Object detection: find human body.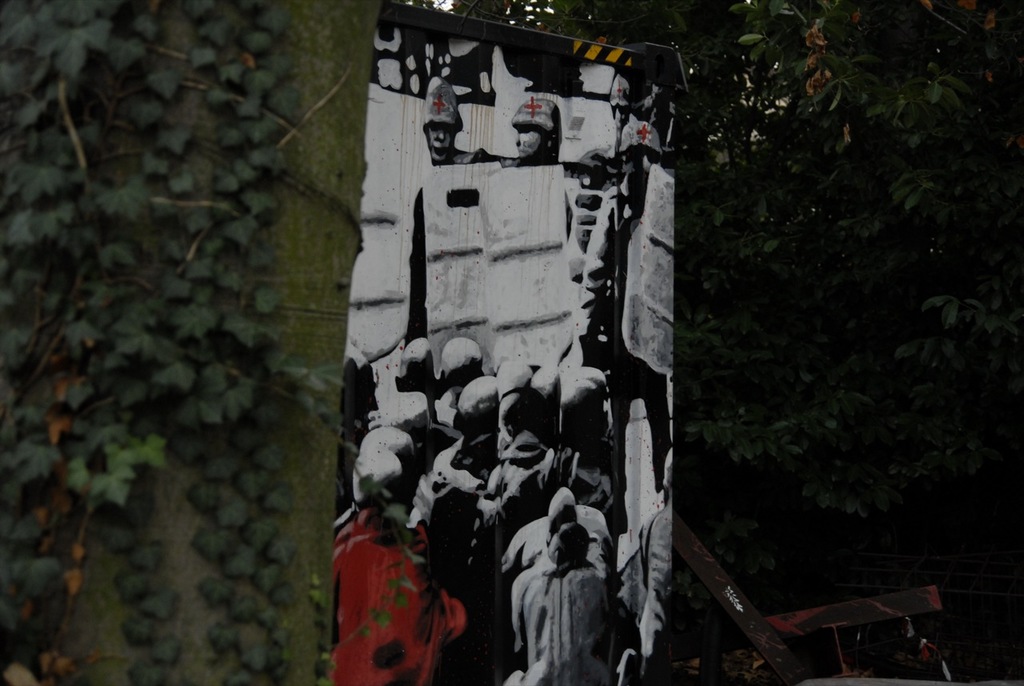
<box>501,94,551,163</box>.
